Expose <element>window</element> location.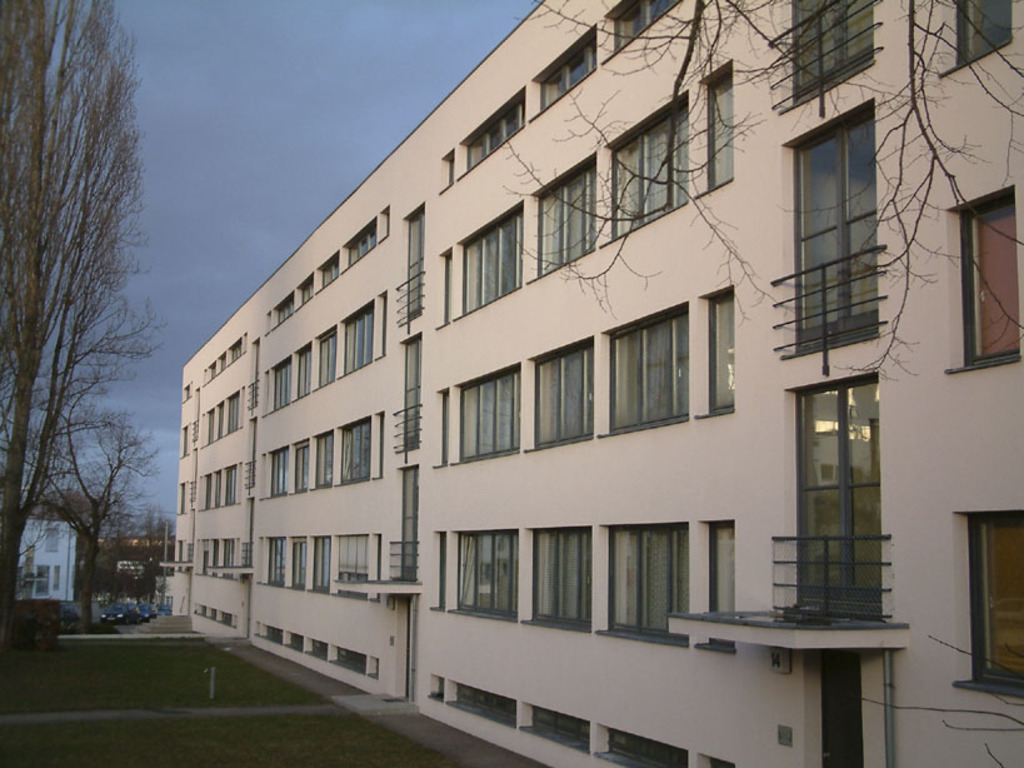
Exposed at x1=955 y1=184 x2=1023 y2=366.
